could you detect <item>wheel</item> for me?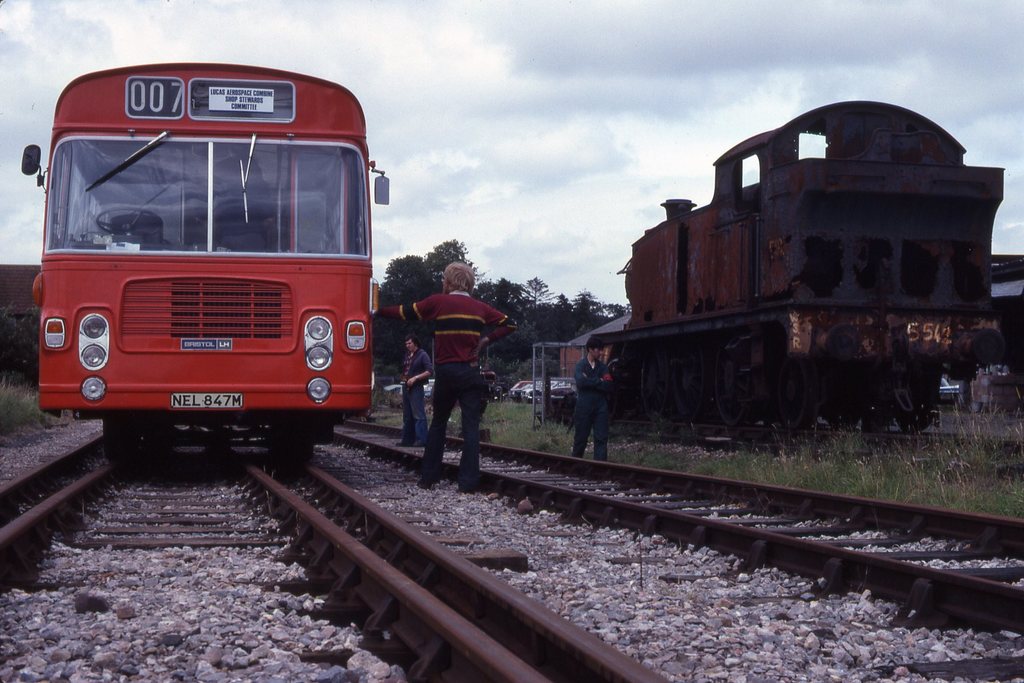
Detection result: rect(94, 206, 163, 239).
